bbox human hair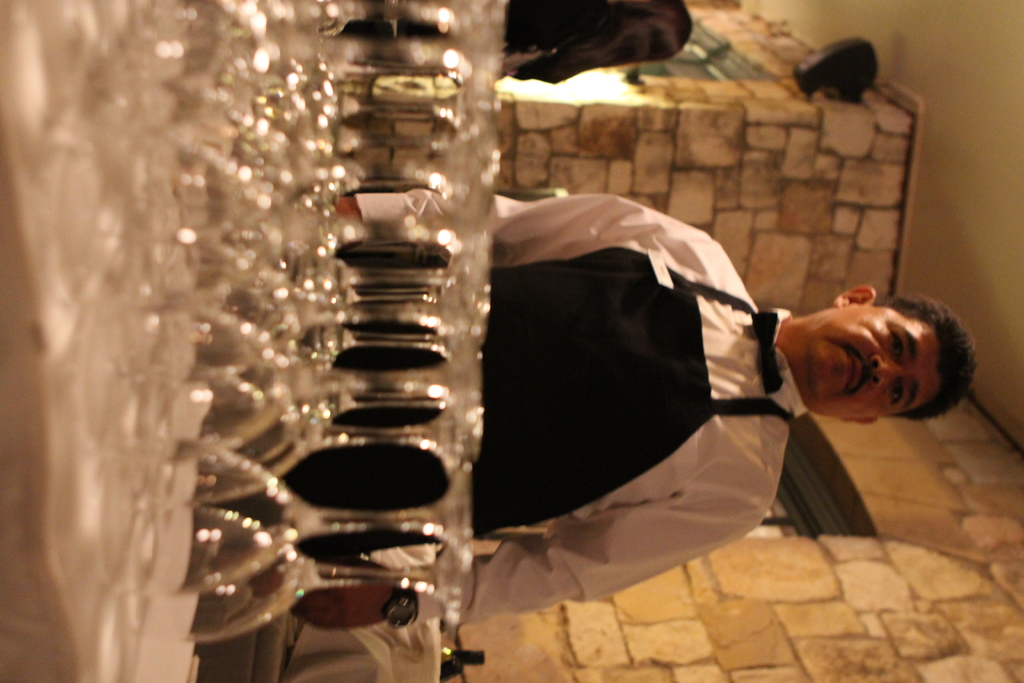
region(870, 286, 977, 427)
